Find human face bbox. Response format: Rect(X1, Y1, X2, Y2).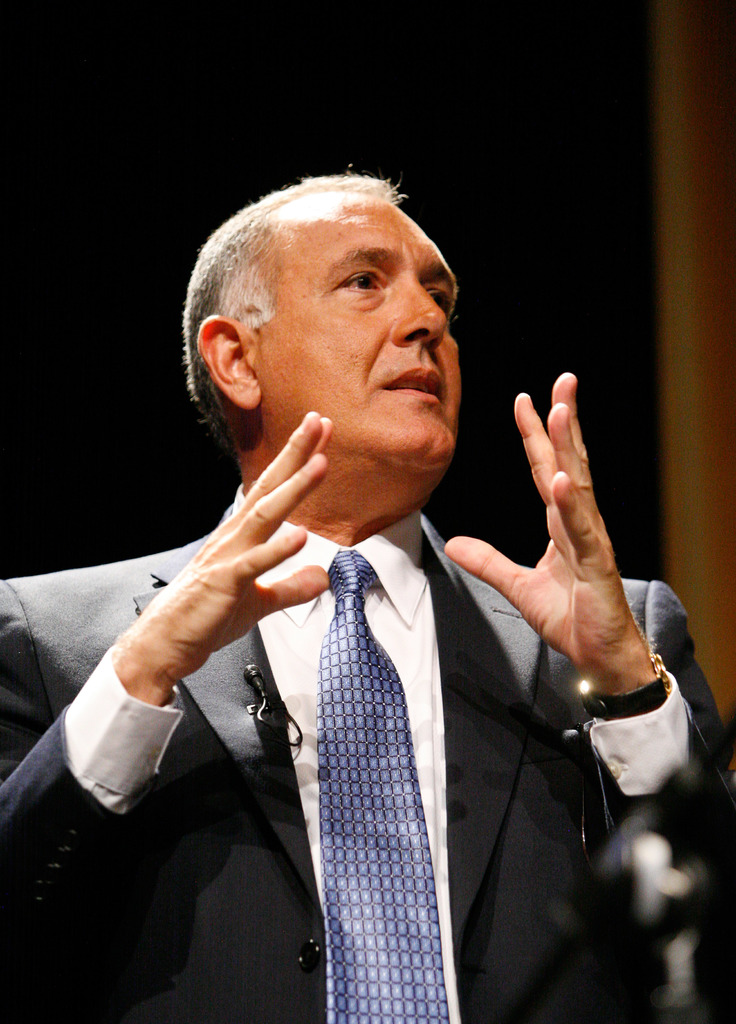
Rect(253, 204, 462, 468).
